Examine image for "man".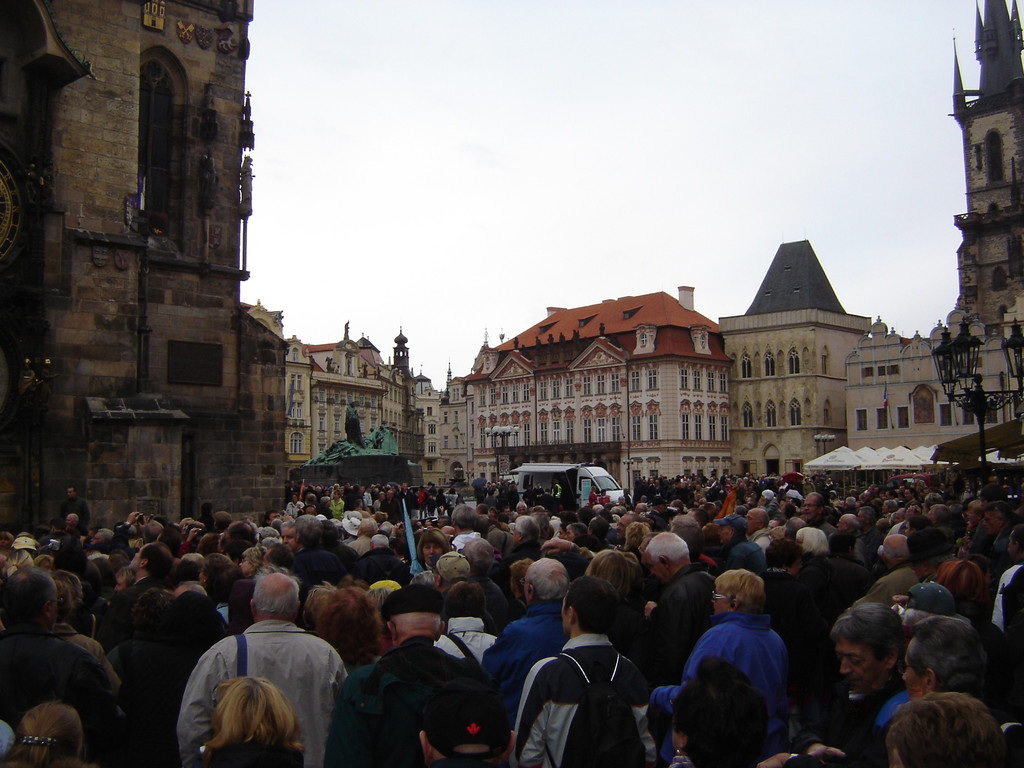
Examination result: [x1=459, y1=534, x2=511, y2=631].
